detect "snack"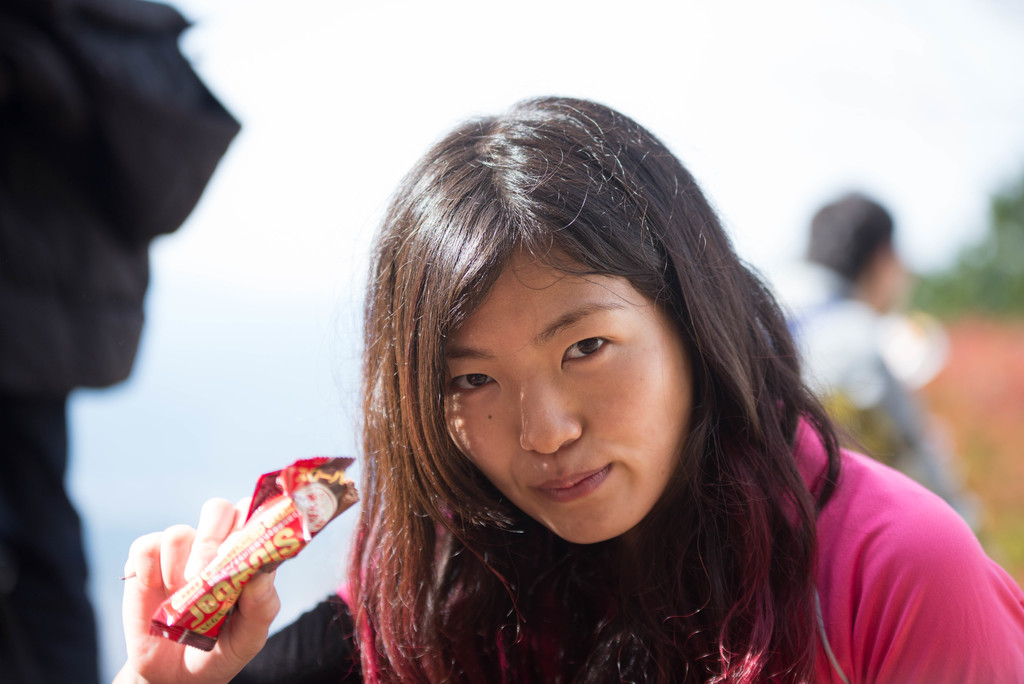
bbox=(125, 453, 363, 630)
